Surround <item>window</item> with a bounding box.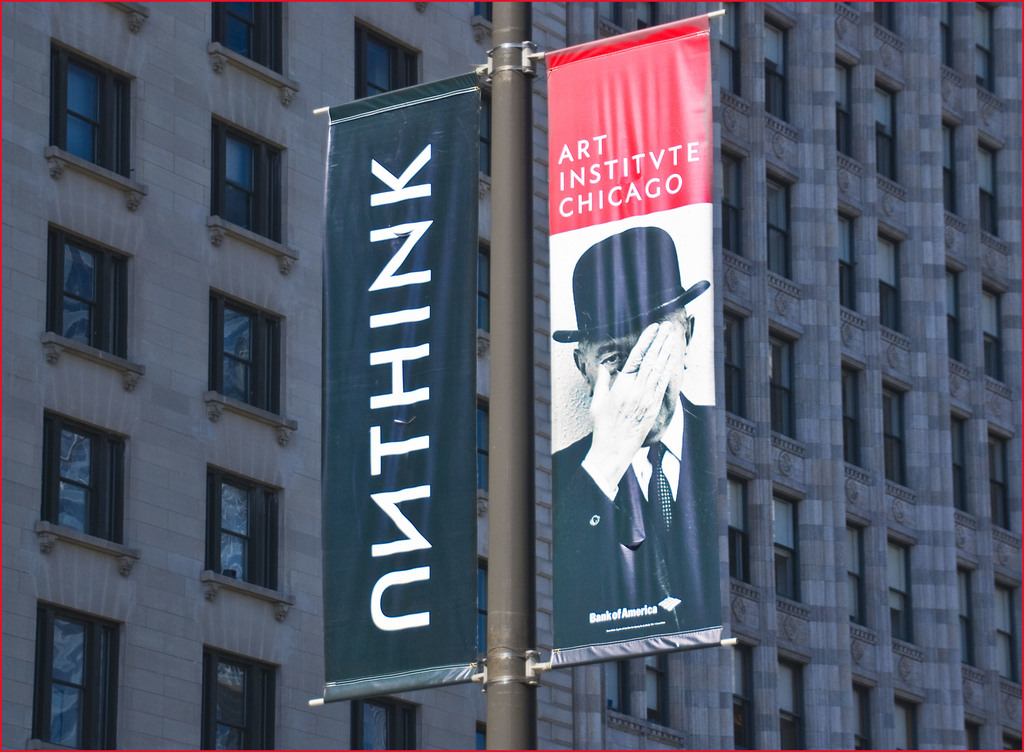
52/222/138/366.
